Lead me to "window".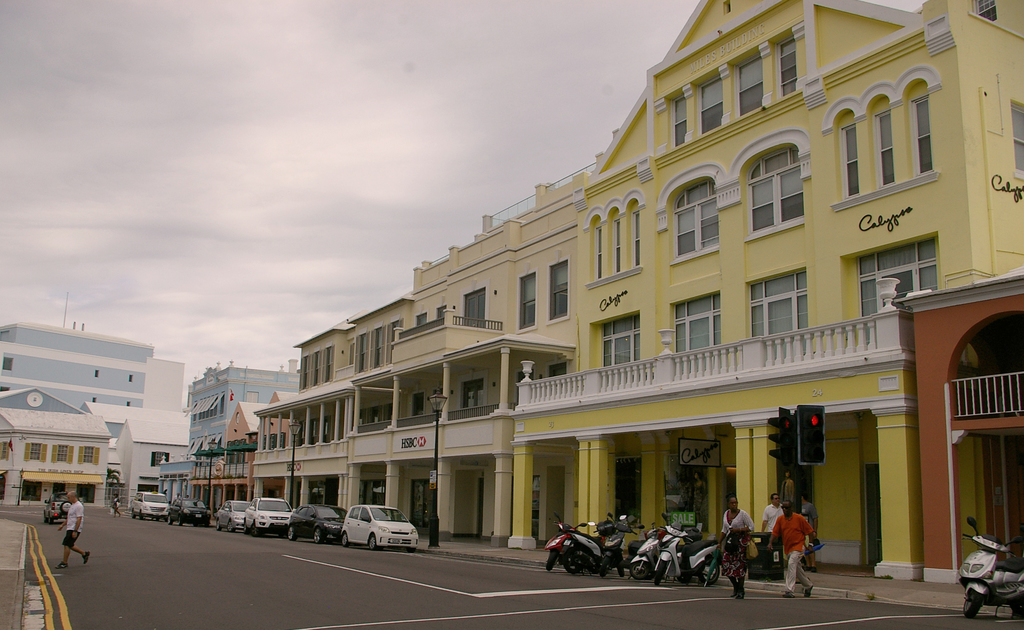
Lead to rect(79, 446, 96, 462).
